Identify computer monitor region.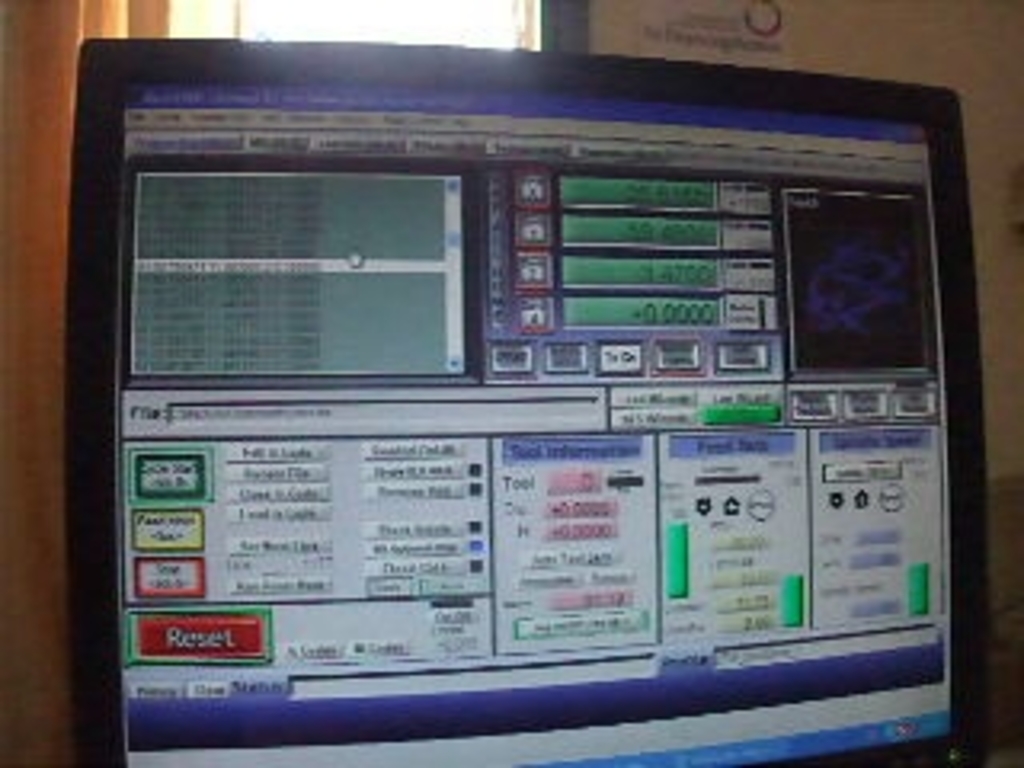
Region: bbox=(58, 38, 973, 765).
